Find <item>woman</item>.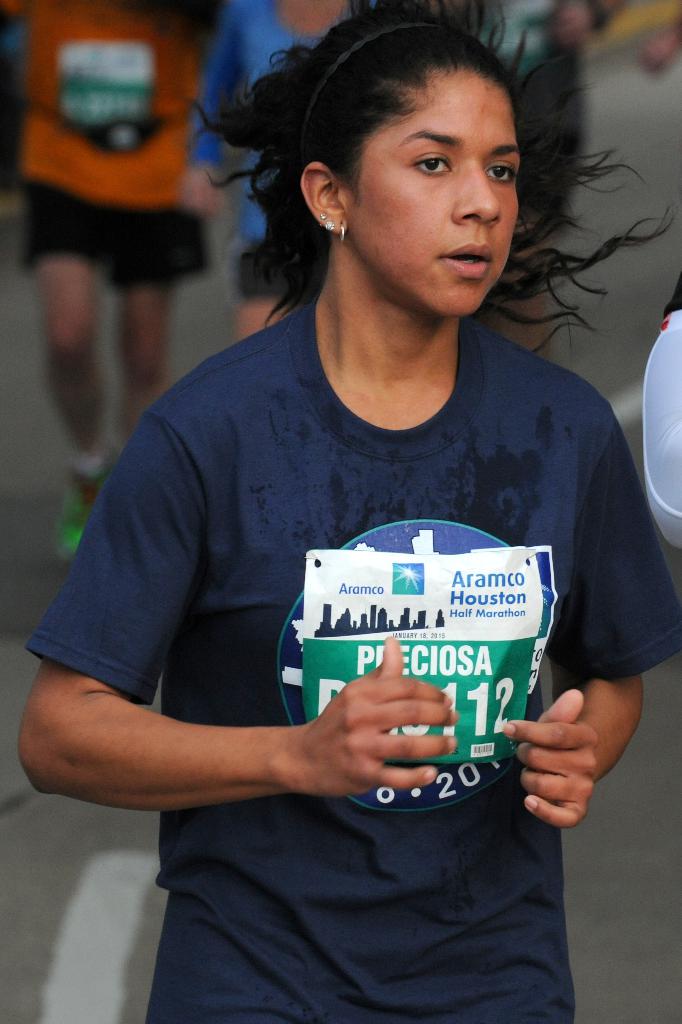
x1=33 y1=21 x2=671 y2=943.
